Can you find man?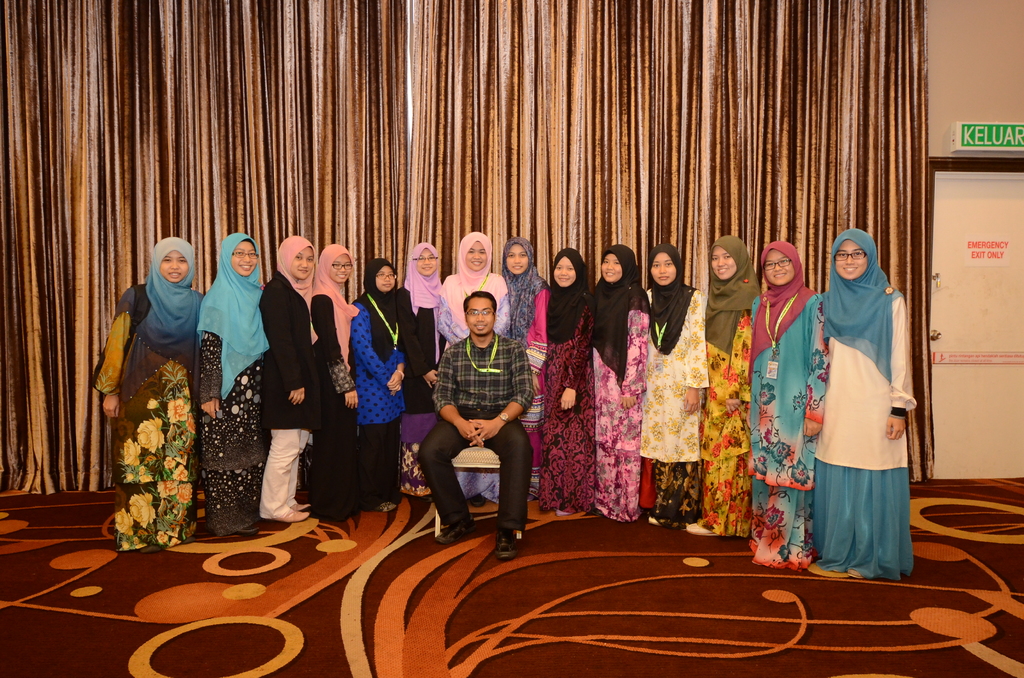
Yes, bounding box: l=419, t=292, r=525, b=564.
